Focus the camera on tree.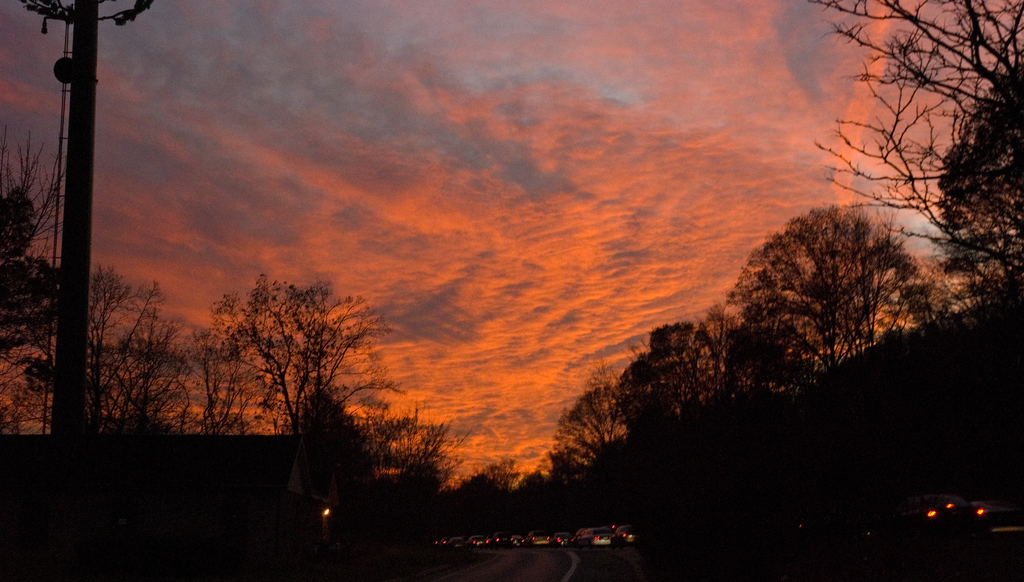
Focus region: bbox(225, 263, 380, 465).
